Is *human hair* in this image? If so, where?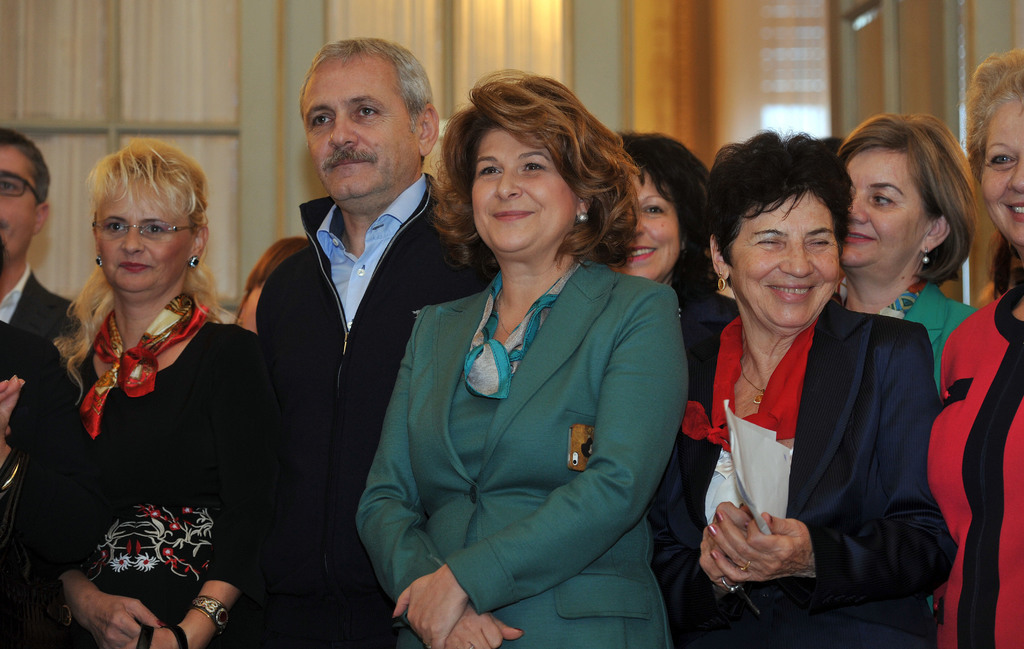
Yes, at (712,126,842,276).
